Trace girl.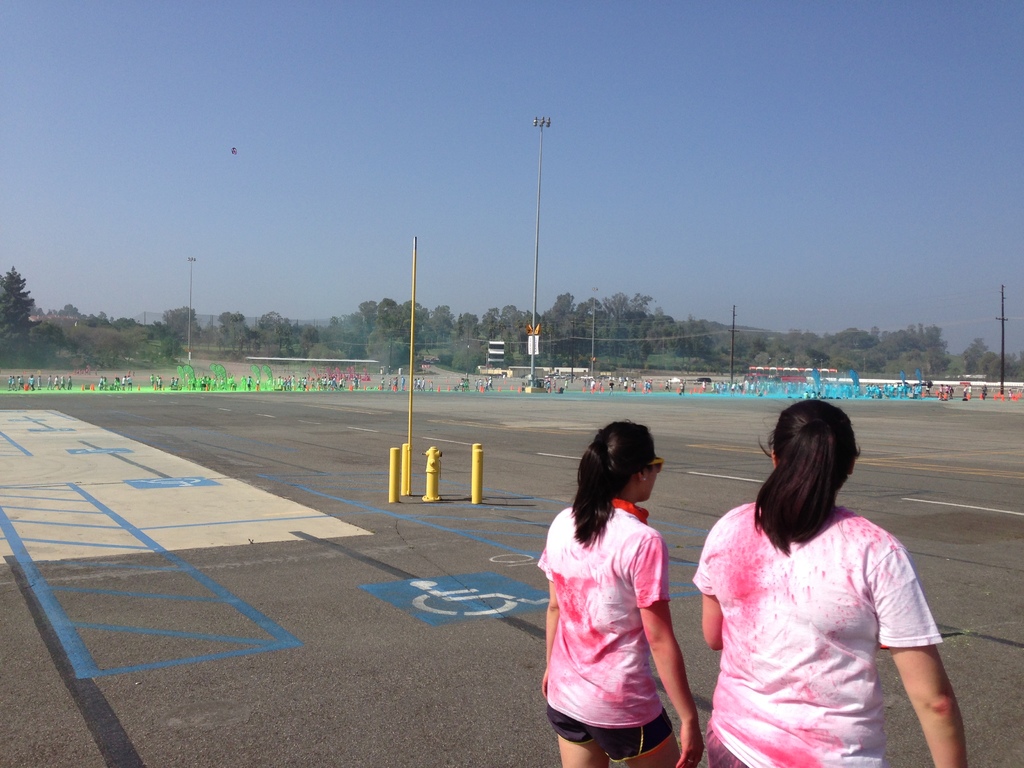
Traced to Rect(694, 399, 967, 767).
